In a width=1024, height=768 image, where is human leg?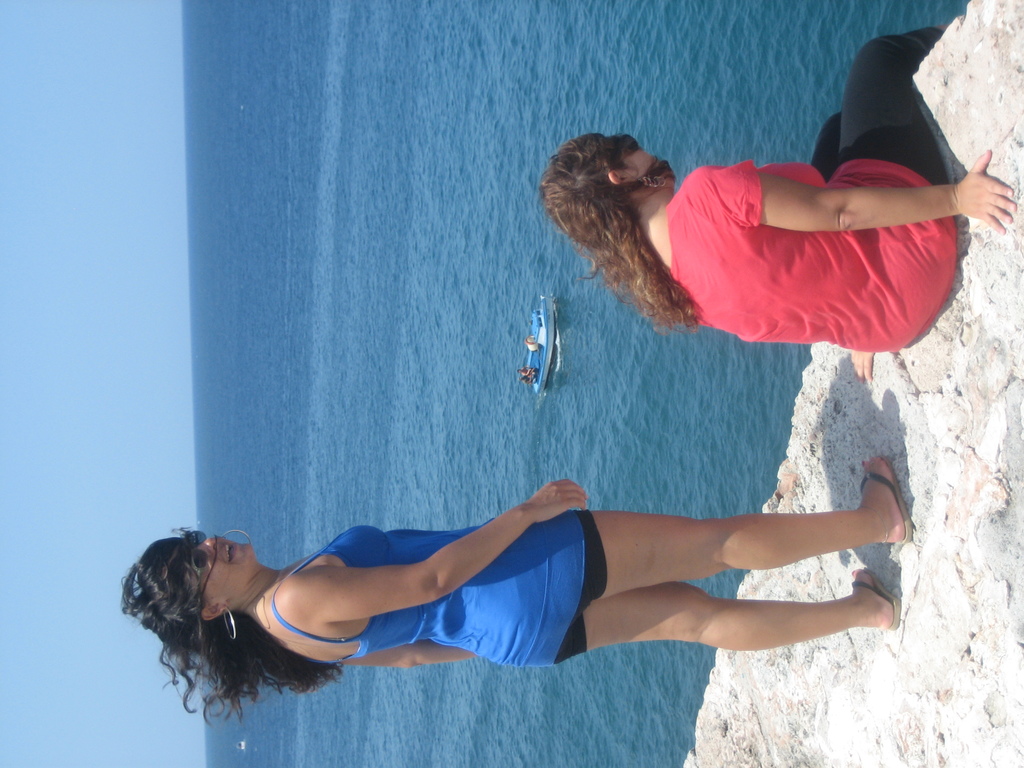
l=572, t=461, r=899, b=598.
